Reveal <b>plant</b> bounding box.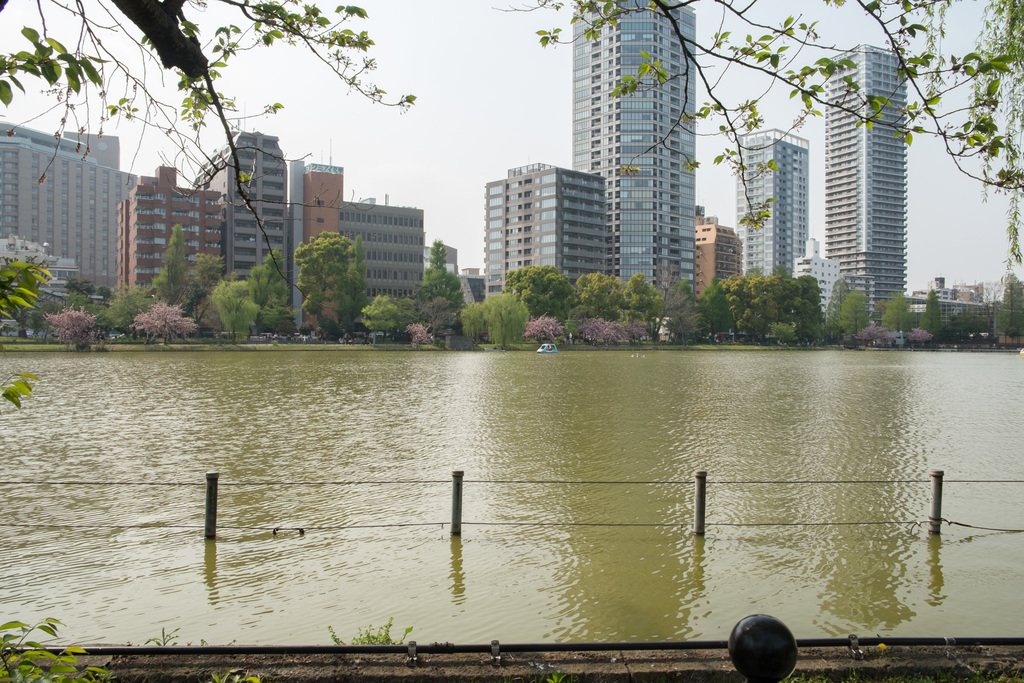
Revealed: 124 616 230 643.
